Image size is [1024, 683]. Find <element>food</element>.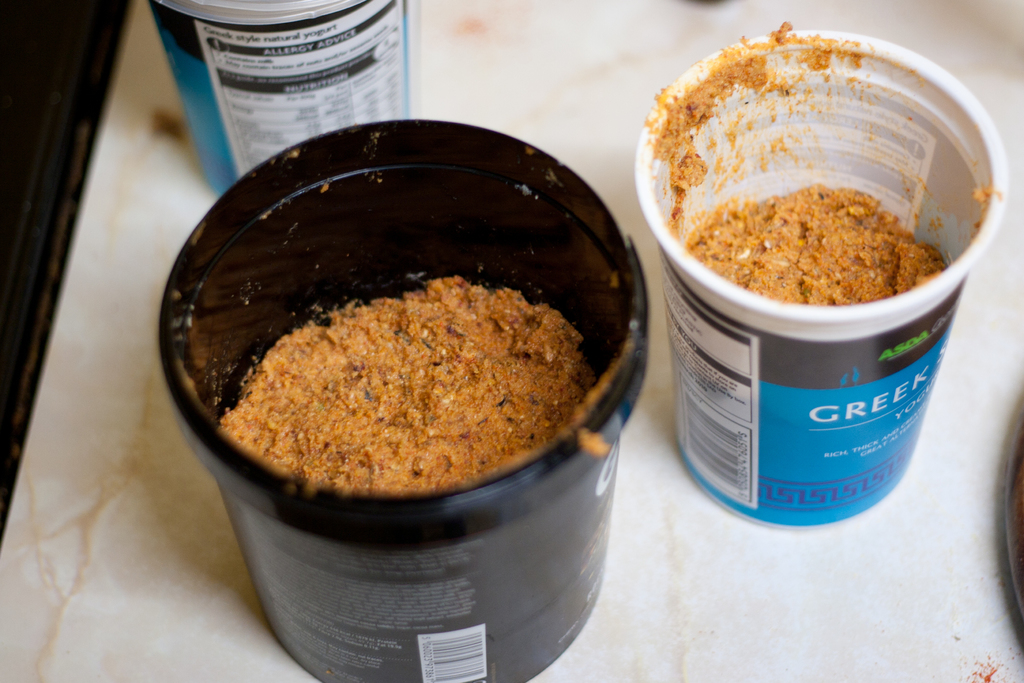
x1=655 y1=30 x2=989 y2=318.
